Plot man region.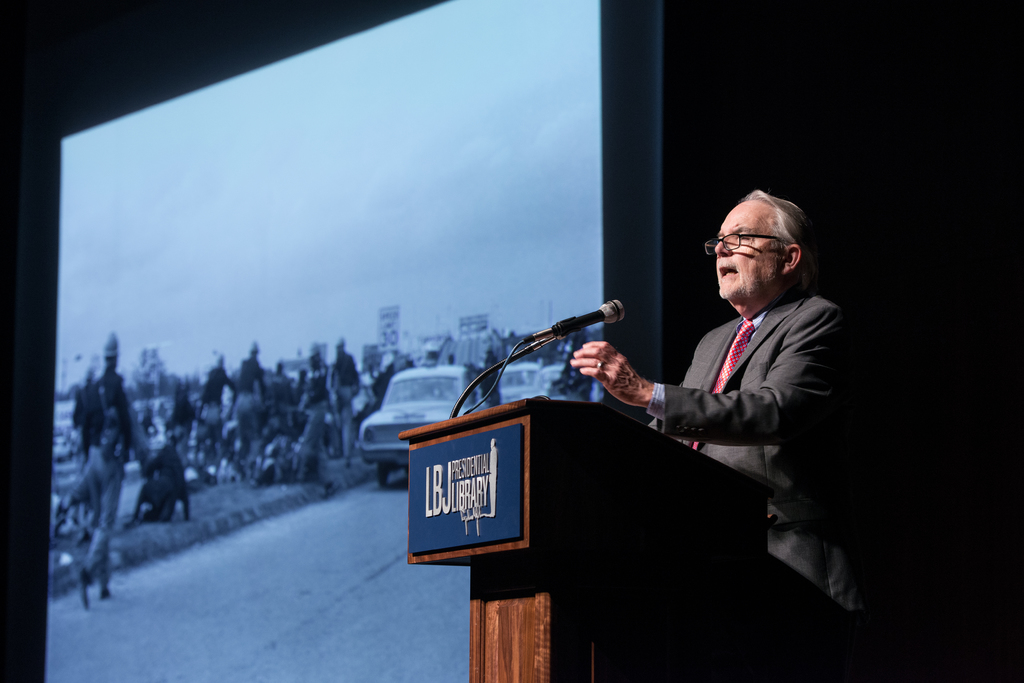
Plotted at detection(122, 436, 193, 522).
